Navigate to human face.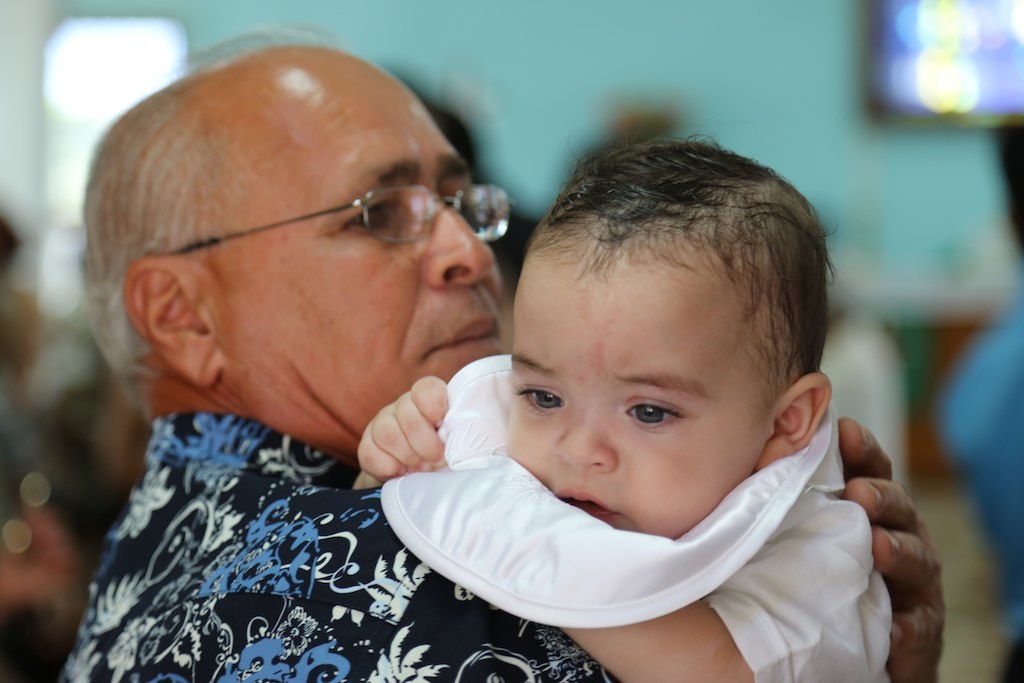
Navigation target: (left=218, top=61, right=499, bottom=439).
